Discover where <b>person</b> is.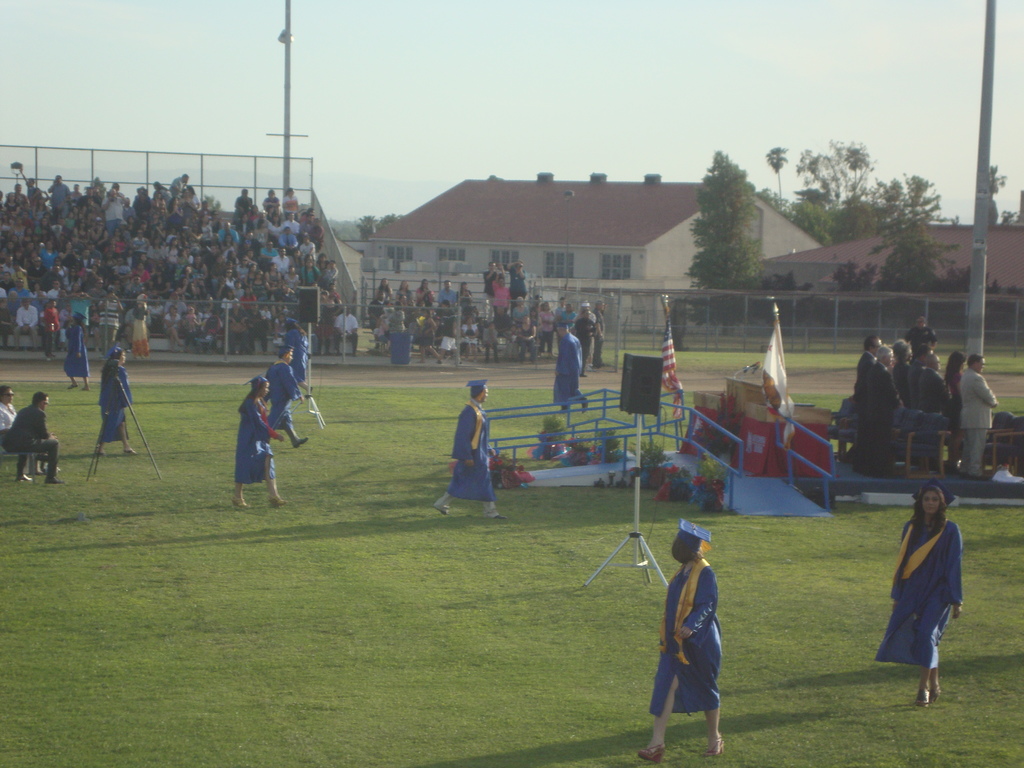
Discovered at l=0, t=385, r=65, b=475.
